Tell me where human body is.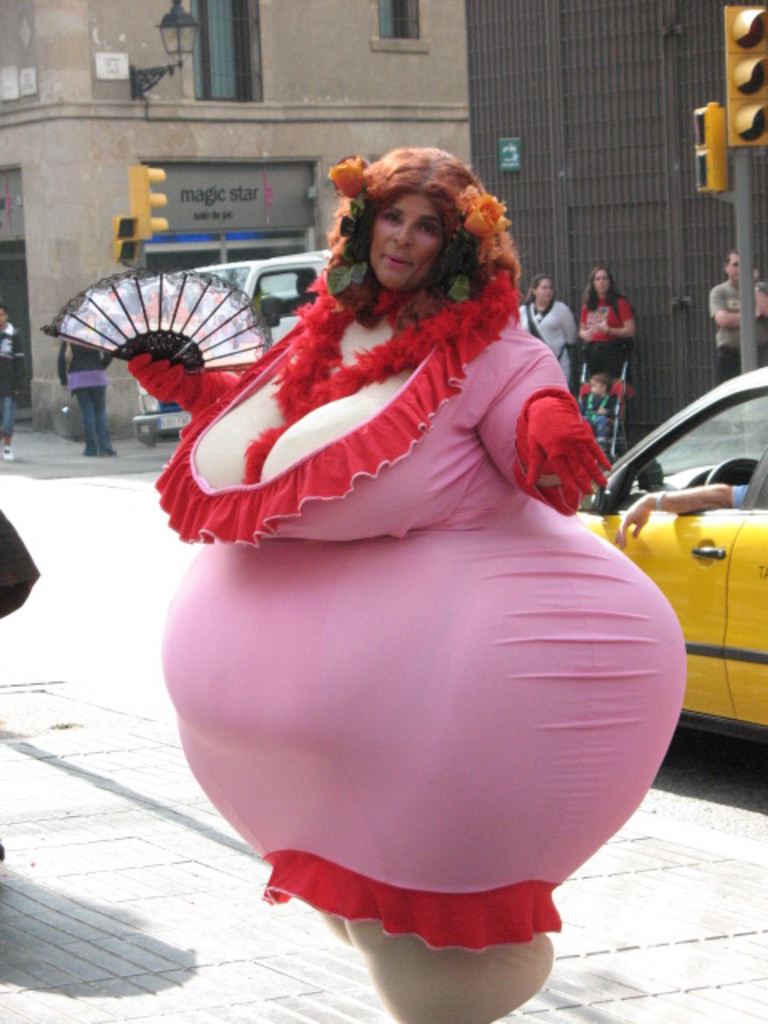
human body is at {"x1": 574, "y1": 302, "x2": 632, "y2": 459}.
